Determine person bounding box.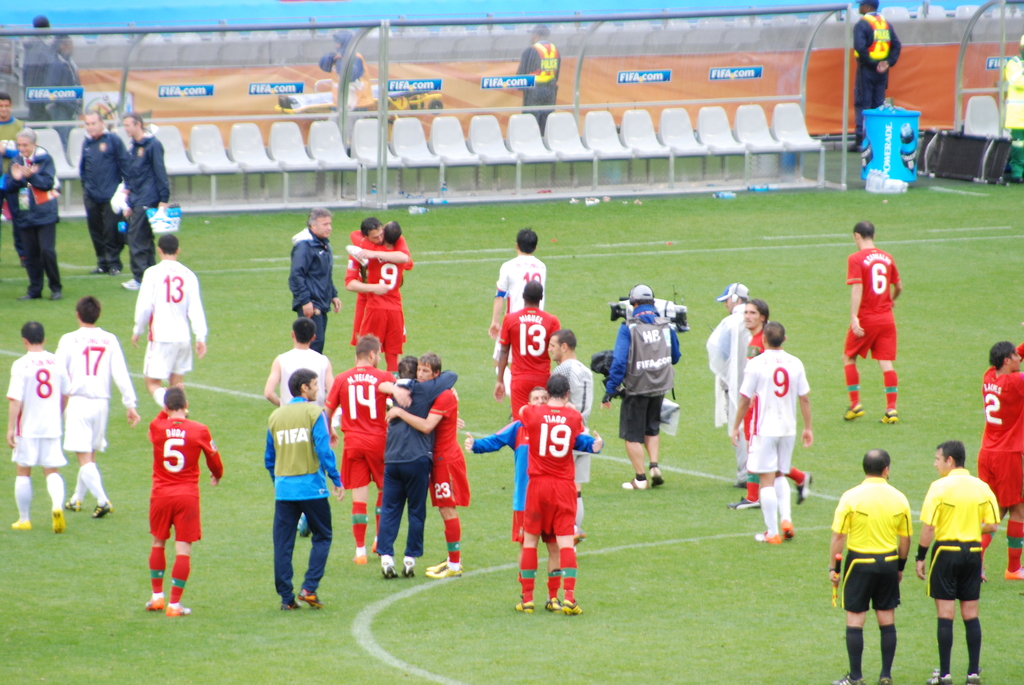
Determined: x1=932 y1=433 x2=1000 y2=675.
